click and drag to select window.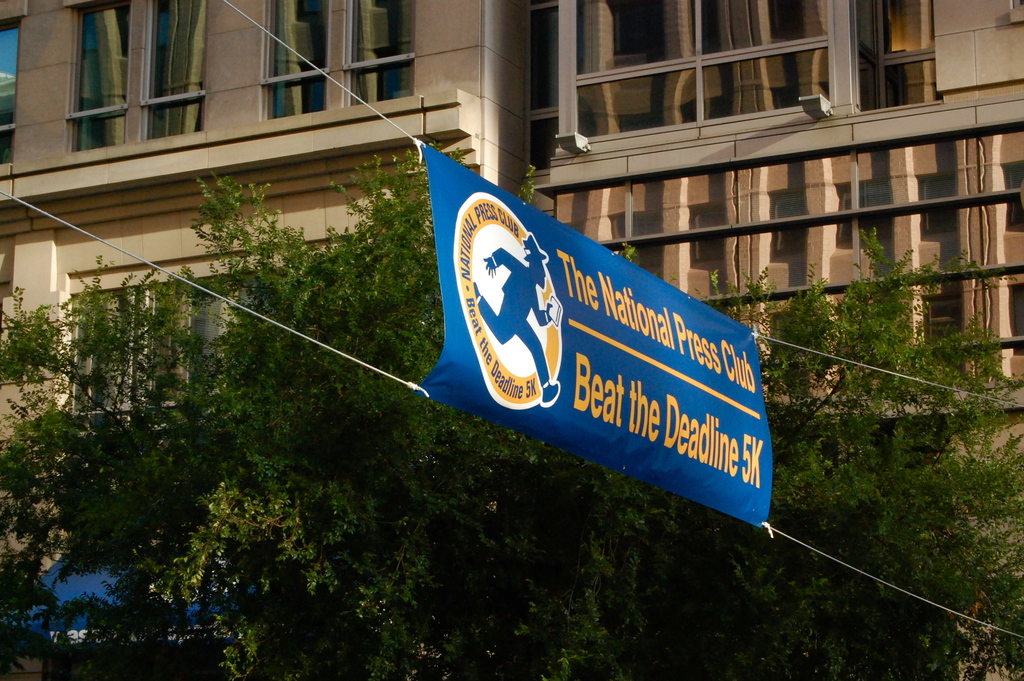
Selection: 65,0,134,154.
